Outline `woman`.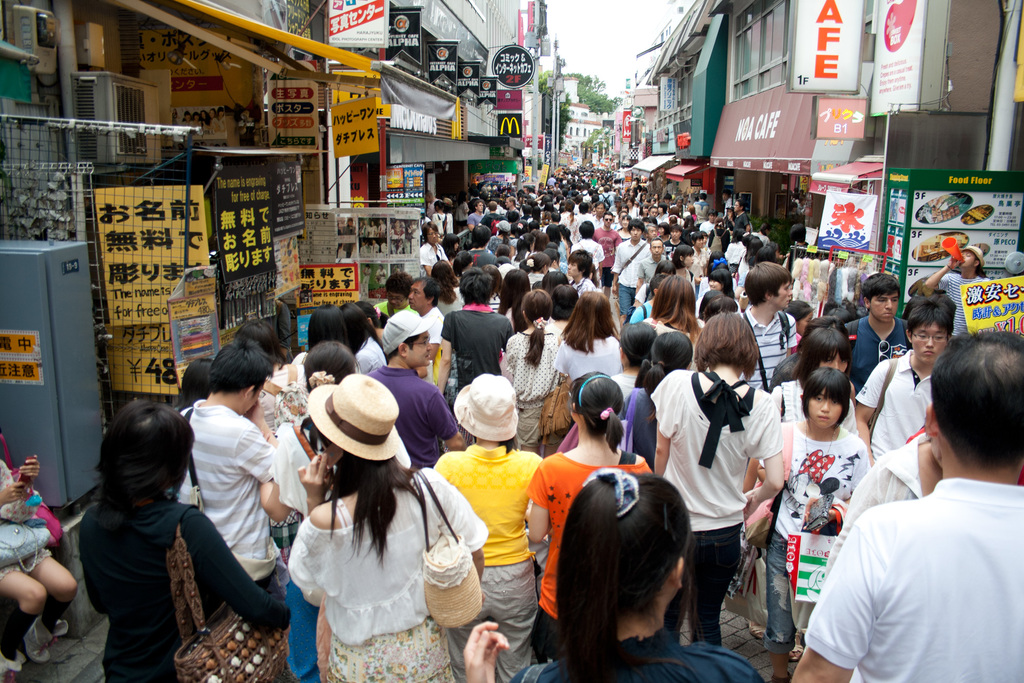
Outline: BBox(754, 245, 777, 265).
